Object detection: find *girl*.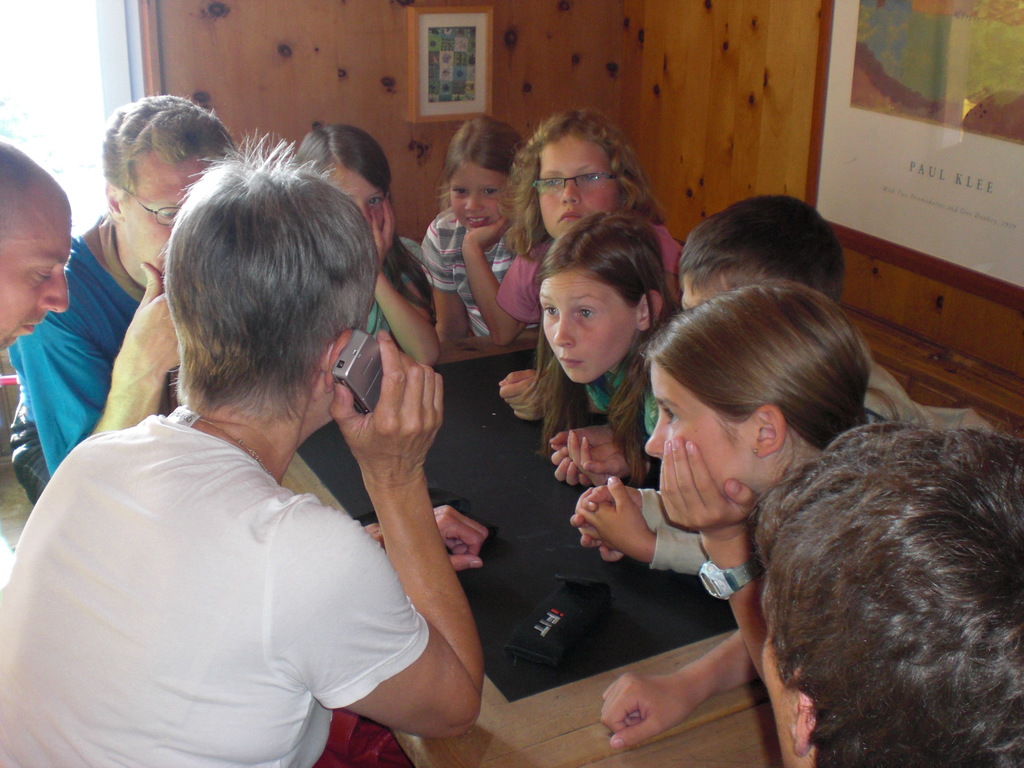
bbox=[415, 116, 550, 351].
